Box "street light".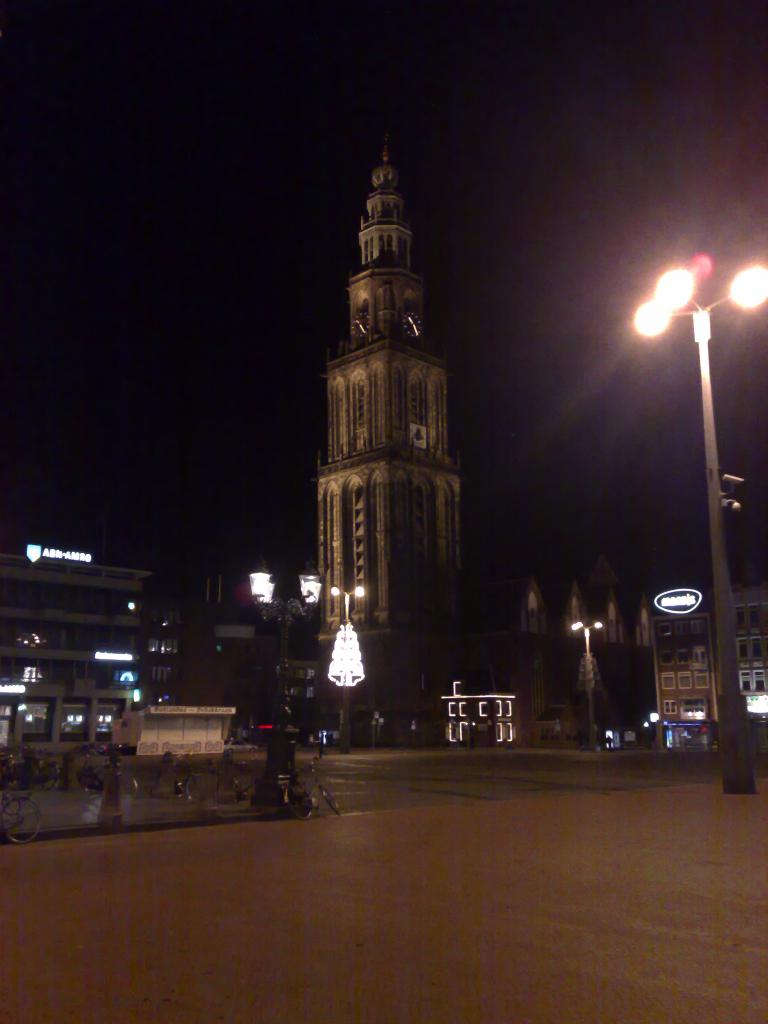
{"x1": 245, "y1": 554, "x2": 328, "y2": 810}.
